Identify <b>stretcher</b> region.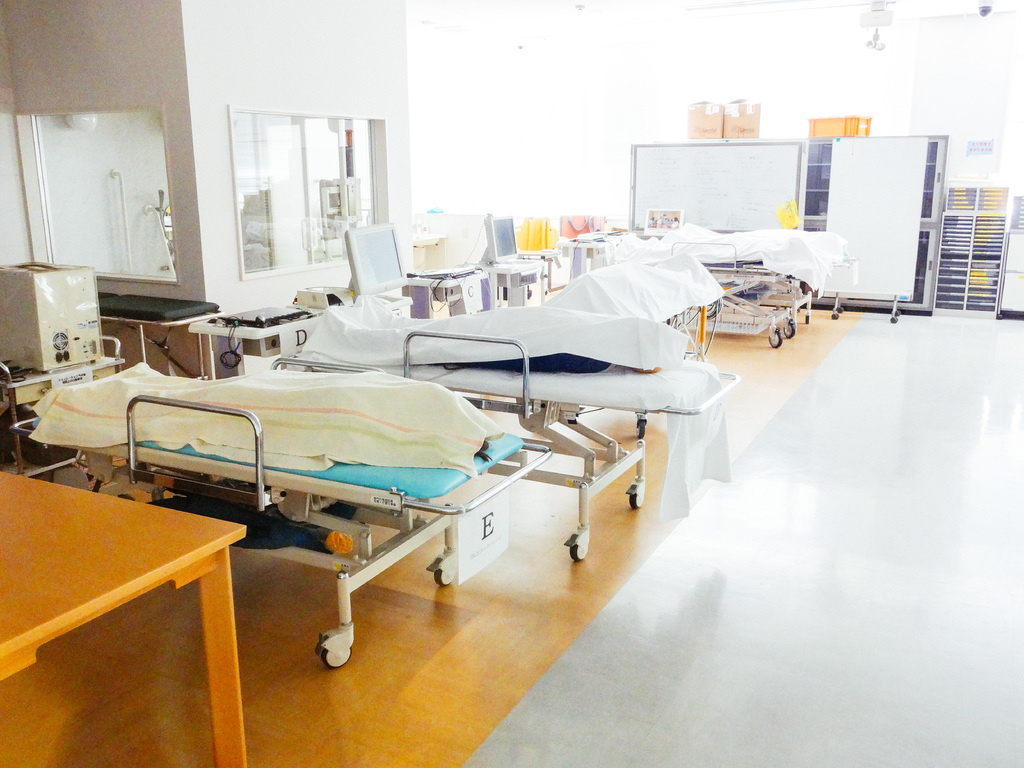
Region: box(267, 321, 741, 560).
